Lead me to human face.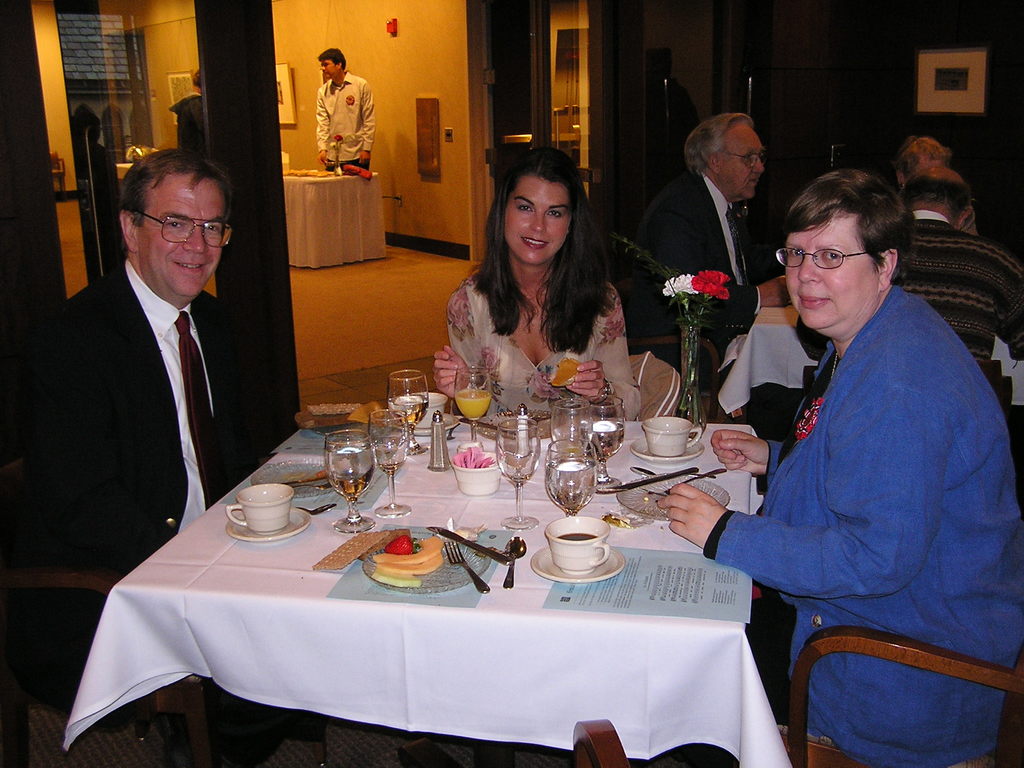
Lead to [784, 211, 876, 328].
